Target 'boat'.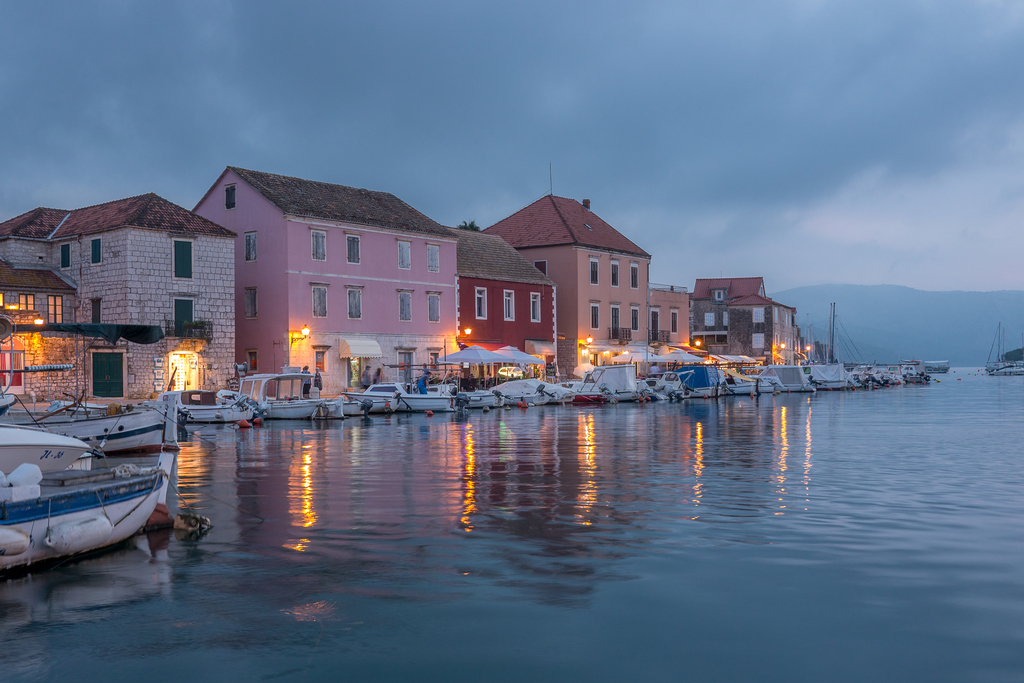
Target region: (x1=1, y1=419, x2=179, y2=557).
